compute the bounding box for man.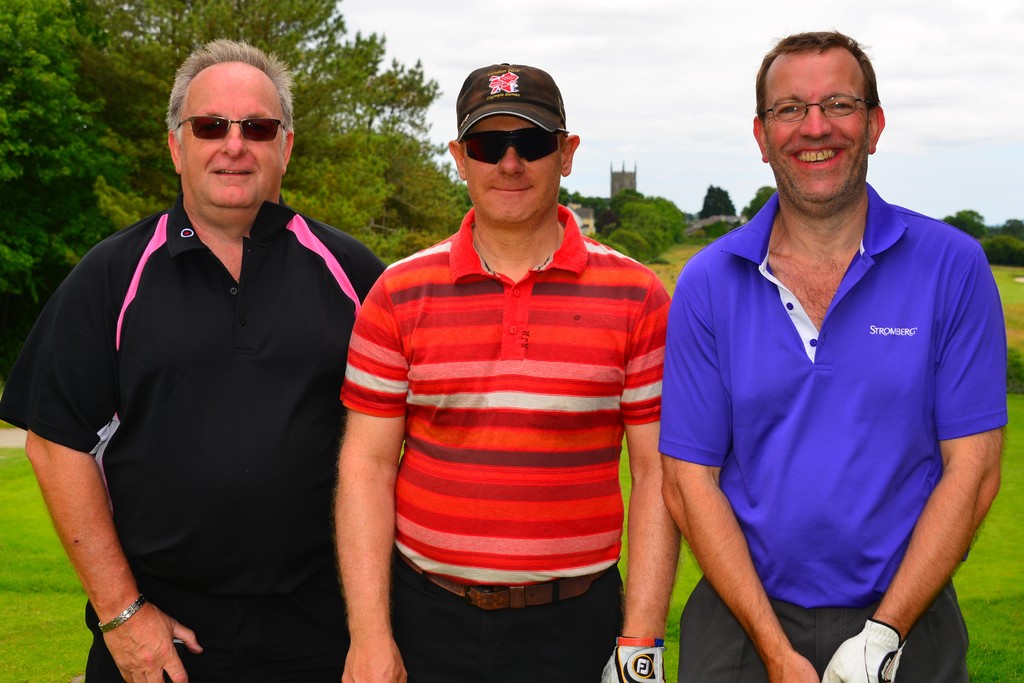
x1=659 y1=30 x2=1009 y2=682.
